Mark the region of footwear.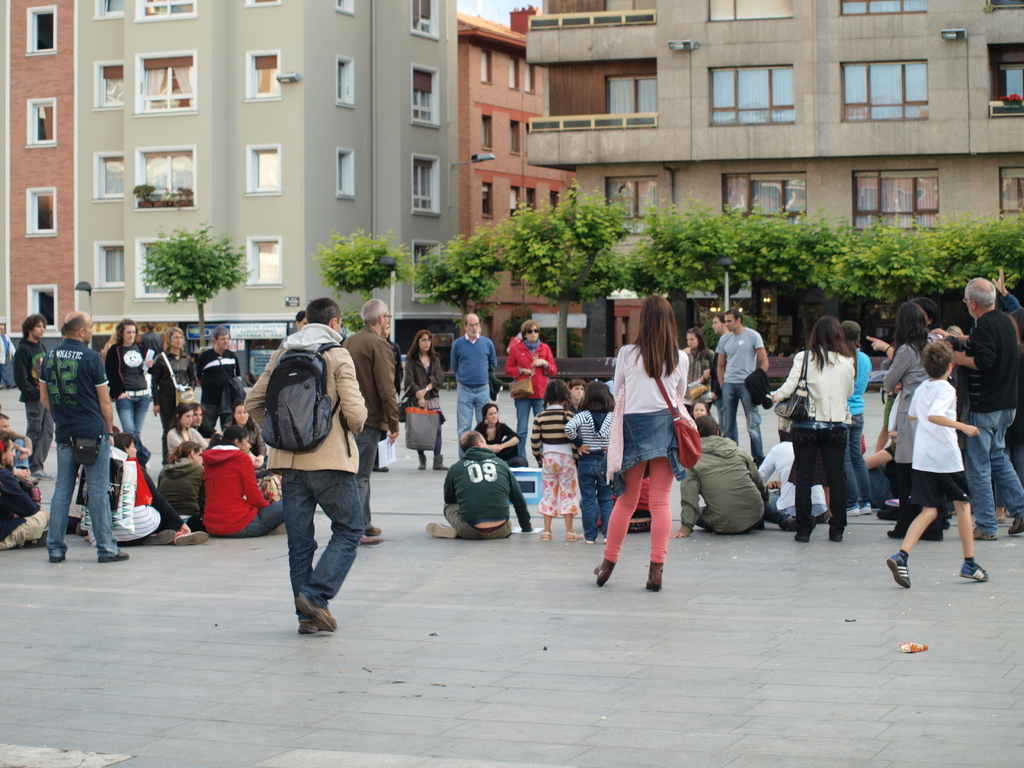
Region: 1006:512:1023:536.
